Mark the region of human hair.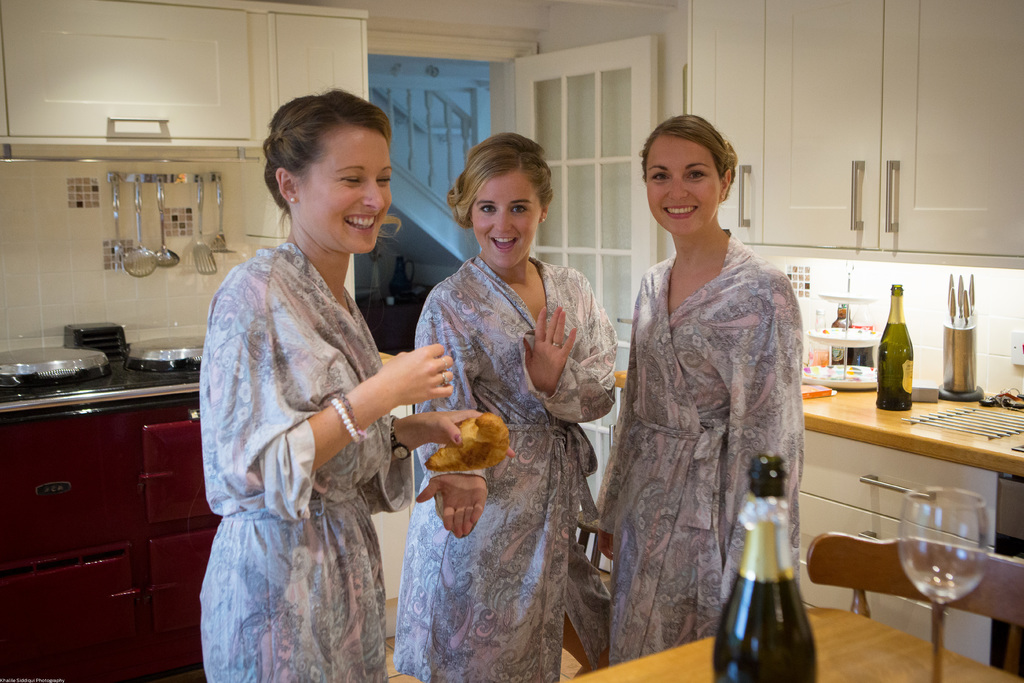
Region: (256,84,390,246).
